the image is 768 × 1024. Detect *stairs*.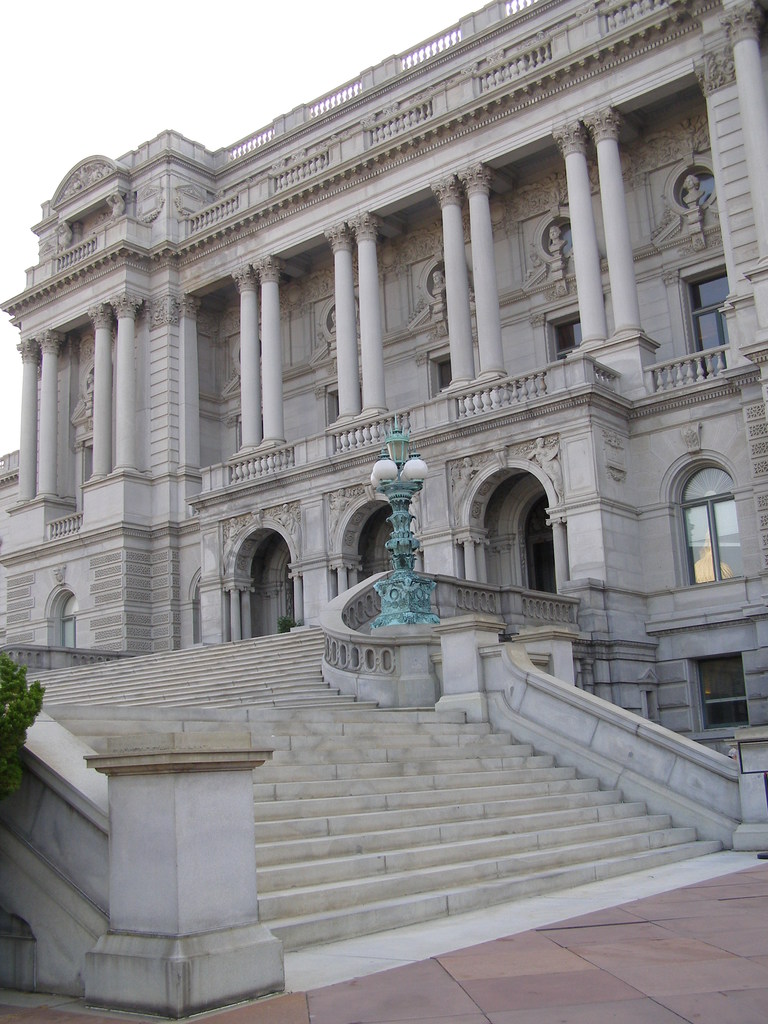
Detection: [left=26, top=631, right=727, bottom=959].
